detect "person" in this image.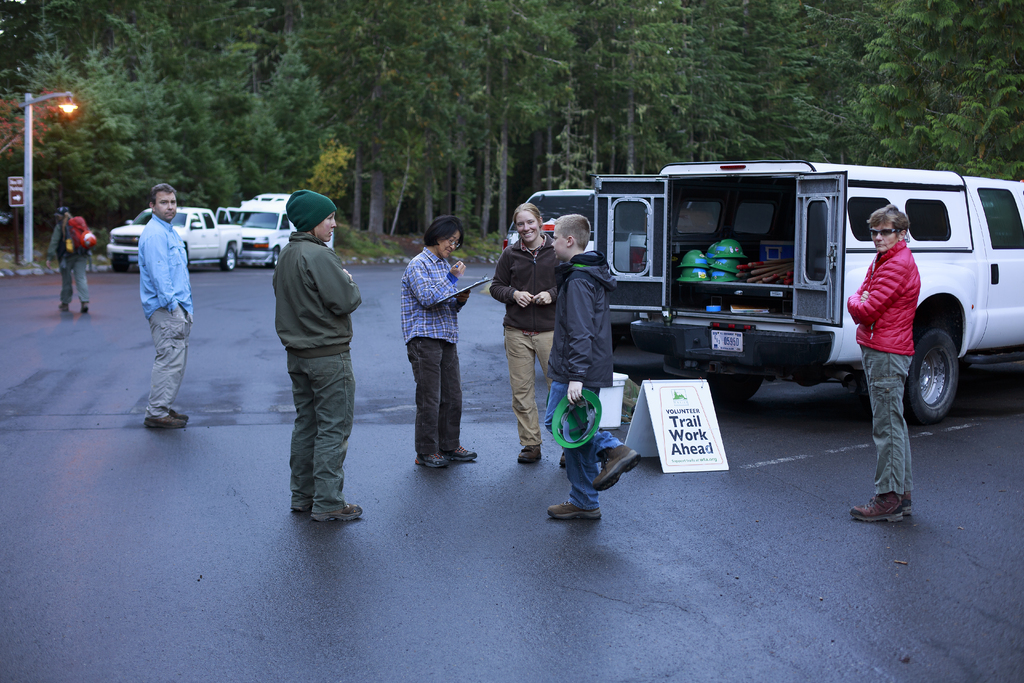
Detection: rect(49, 204, 93, 317).
